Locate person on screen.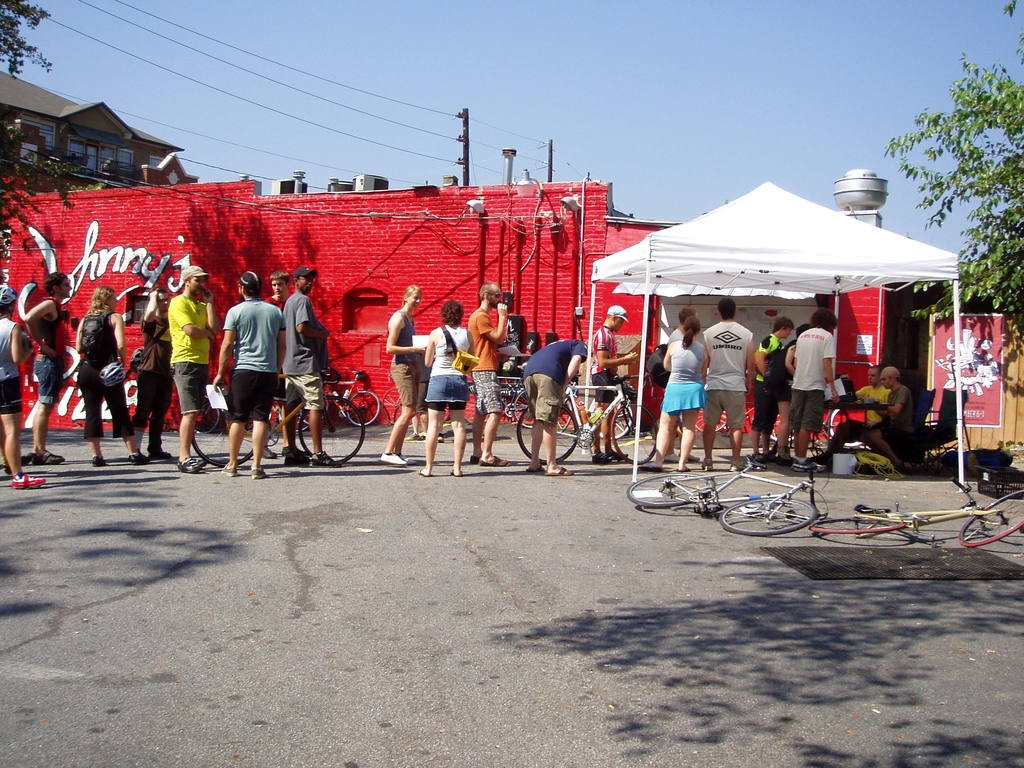
On screen at detection(817, 359, 891, 461).
